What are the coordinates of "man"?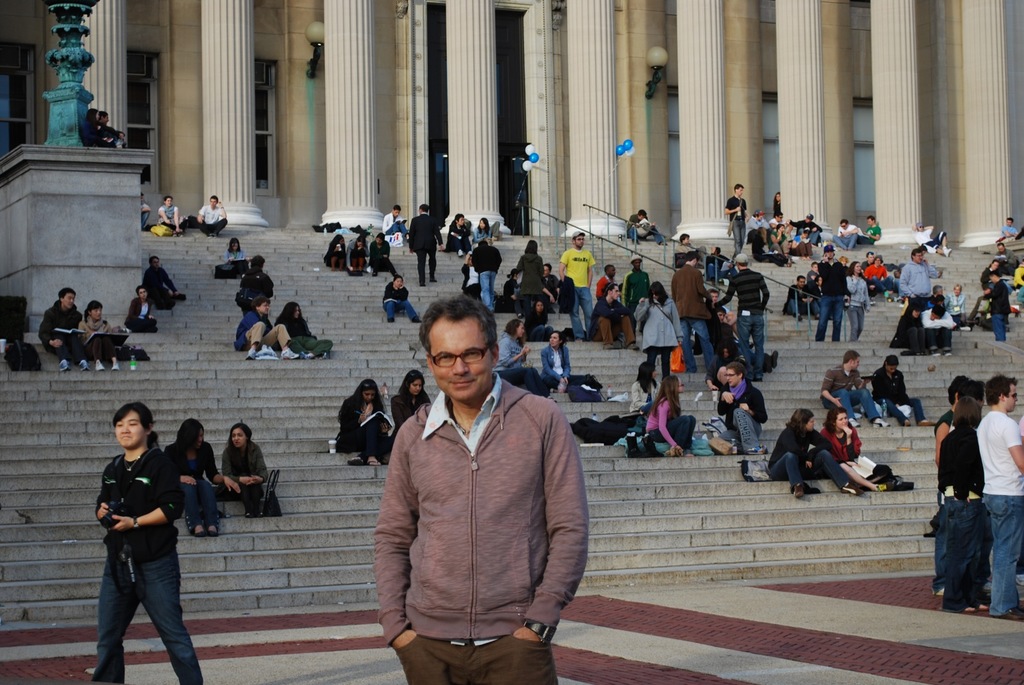
box=[150, 264, 178, 305].
